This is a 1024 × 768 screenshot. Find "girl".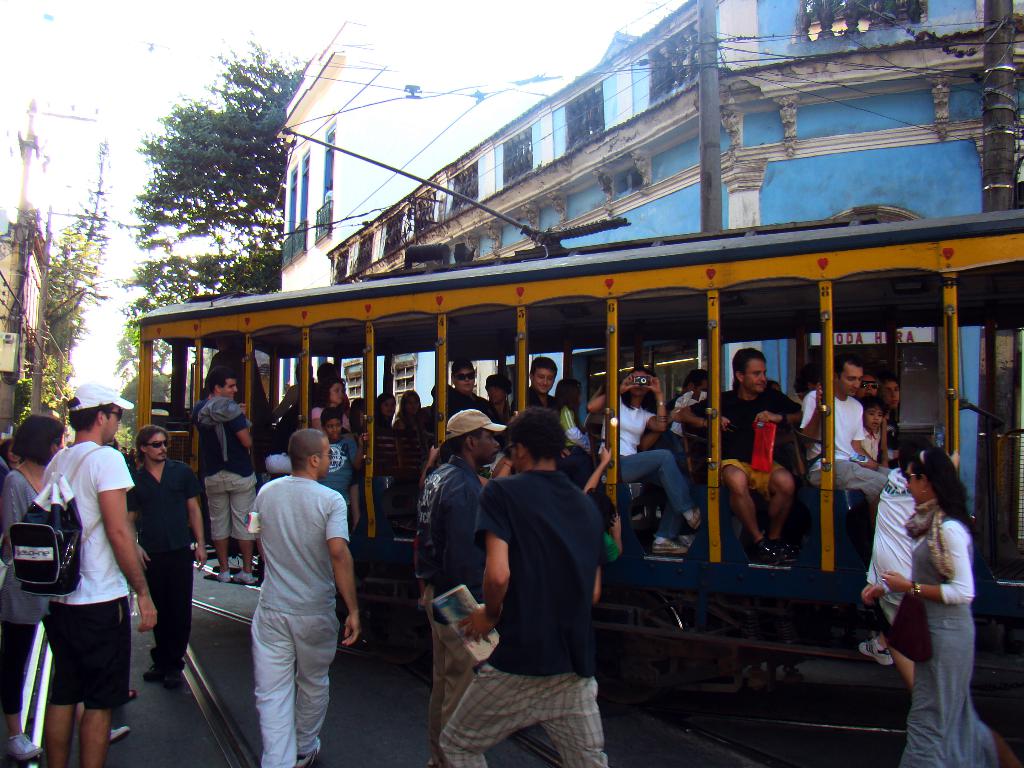
Bounding box: [x1=310, y1=383, x2=353, y2=431].
